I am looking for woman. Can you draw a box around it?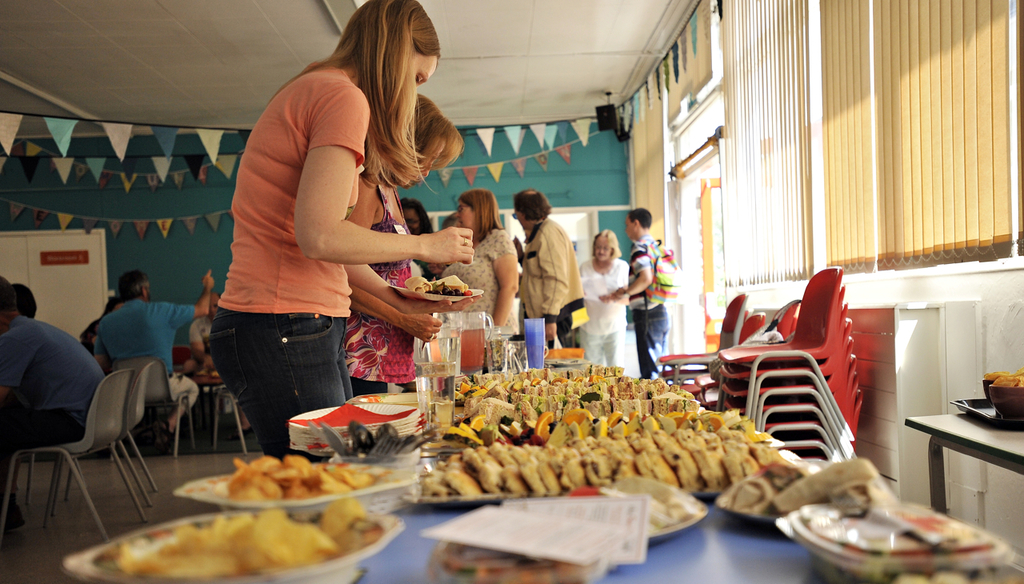
Sure, the bounding box is 439 187 527 376.
